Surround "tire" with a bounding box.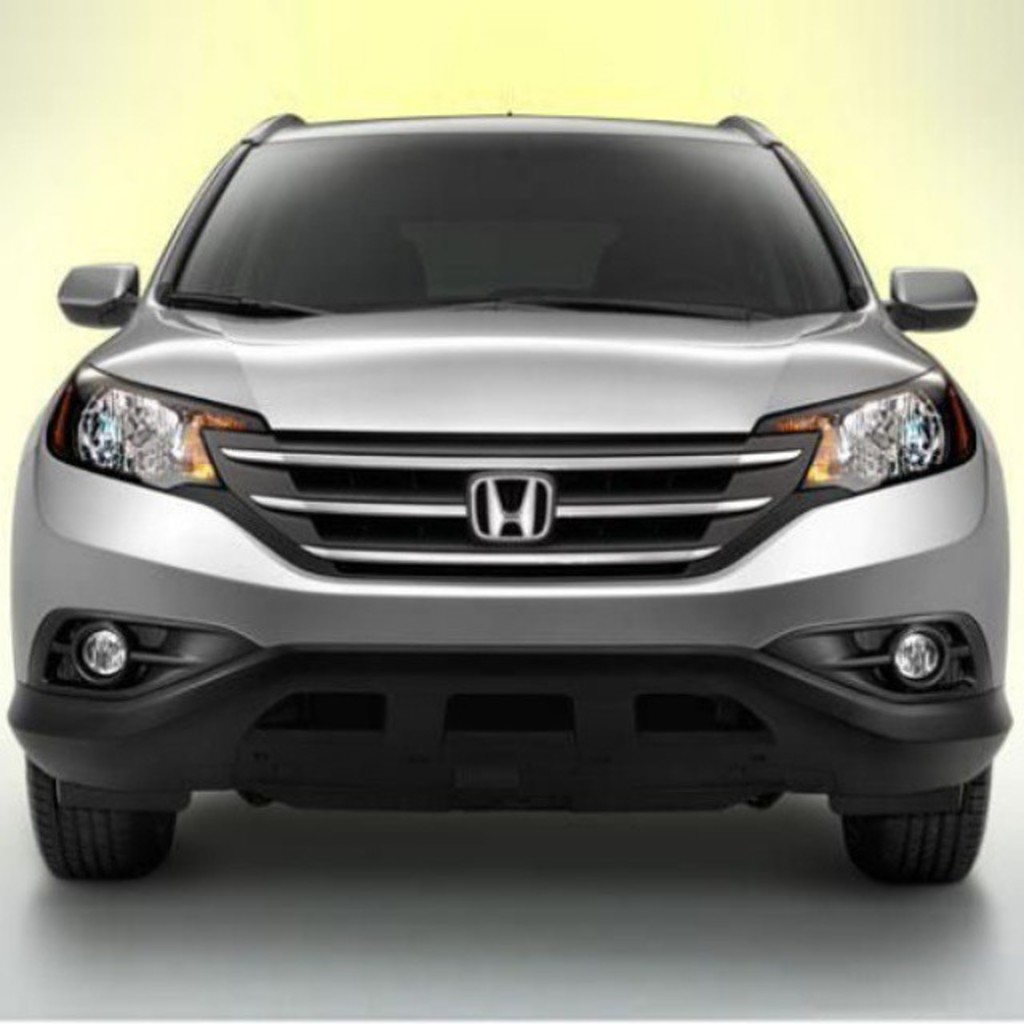
{"left": 843, "top": 766, "right": 990, "bottom": 880}.
